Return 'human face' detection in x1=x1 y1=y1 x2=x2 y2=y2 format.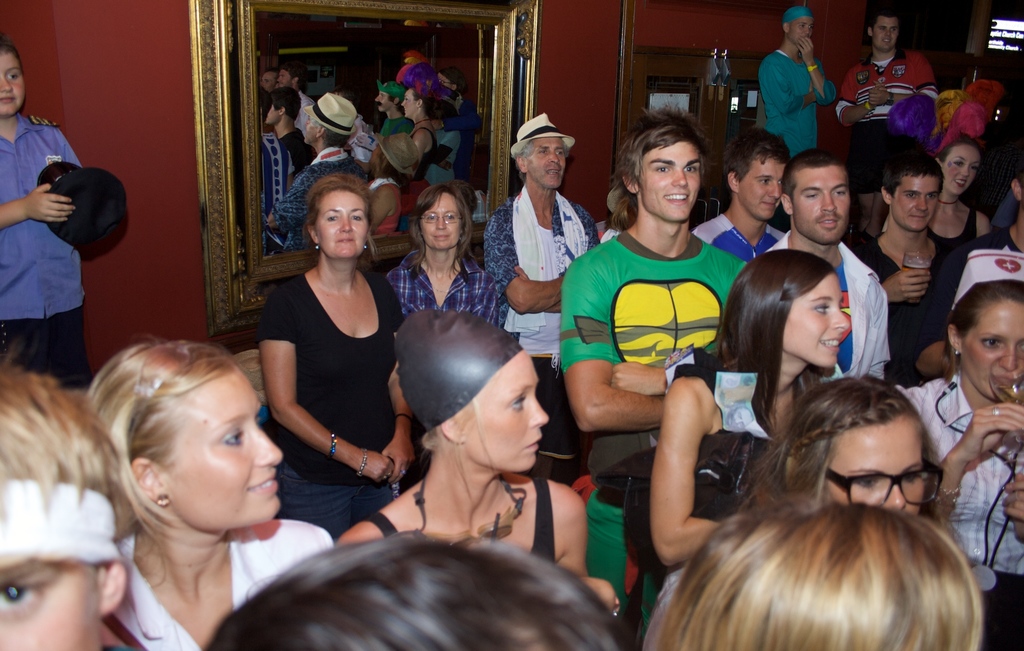
x1=824 y1=418 x2=926 y2=515.
